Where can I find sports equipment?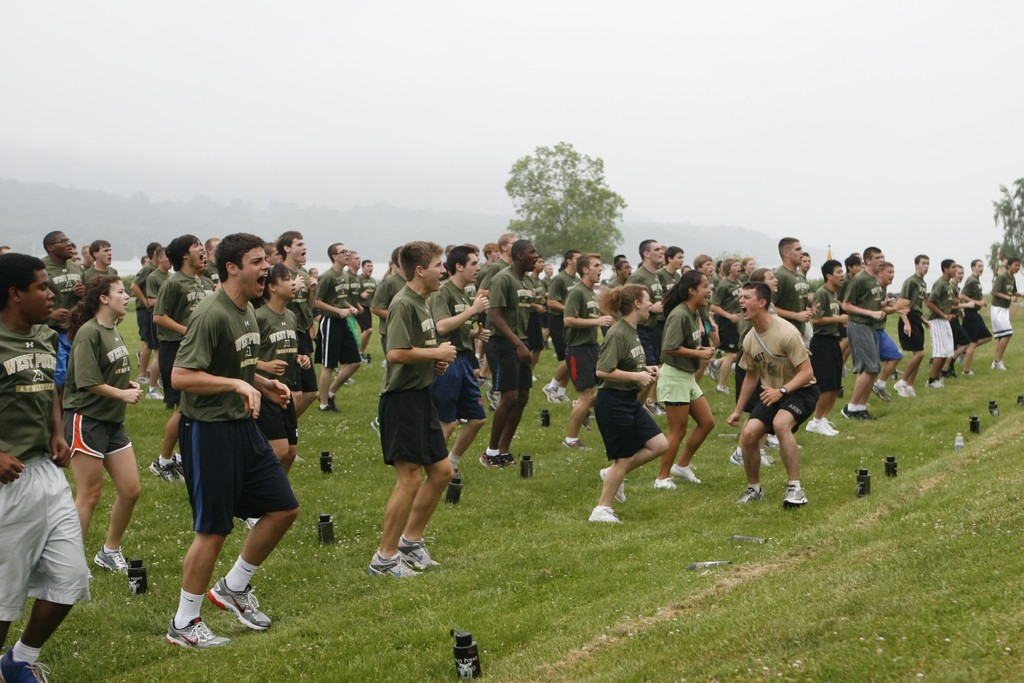
You can find it at box(92, 549, 127, 574).
